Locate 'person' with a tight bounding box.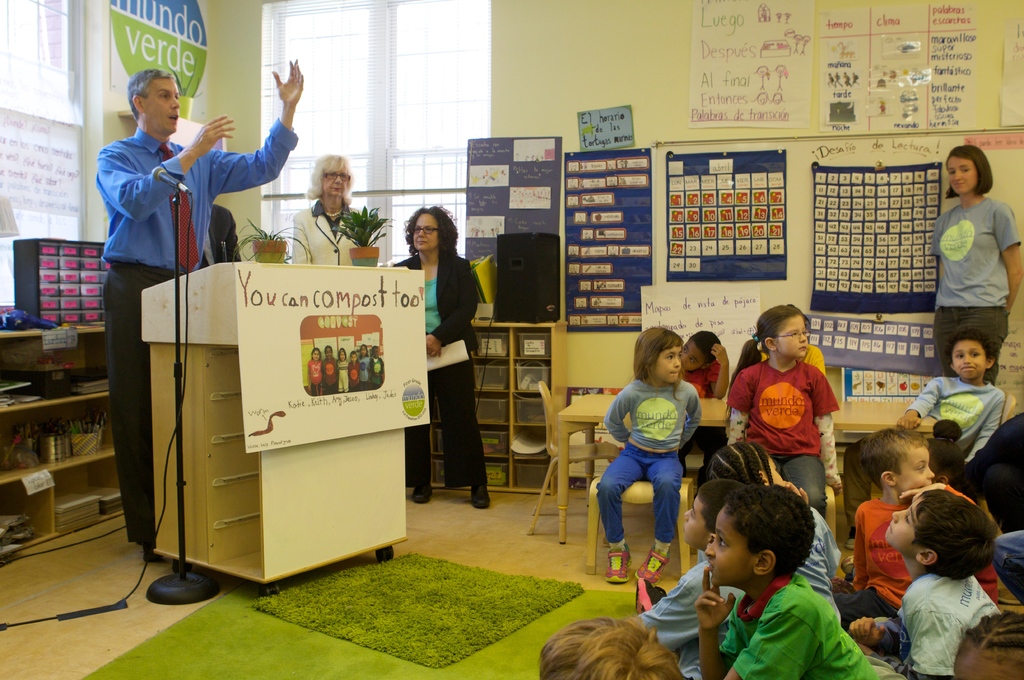
388:205:494:510.
